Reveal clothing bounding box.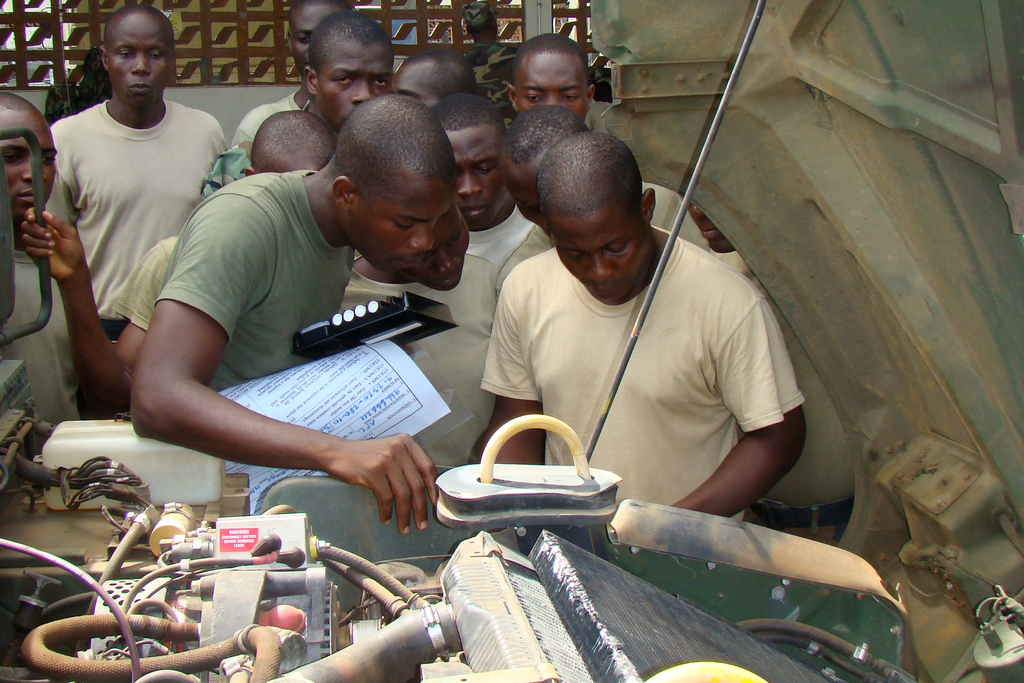
Revealed: region(344, 248, 499, 479).
